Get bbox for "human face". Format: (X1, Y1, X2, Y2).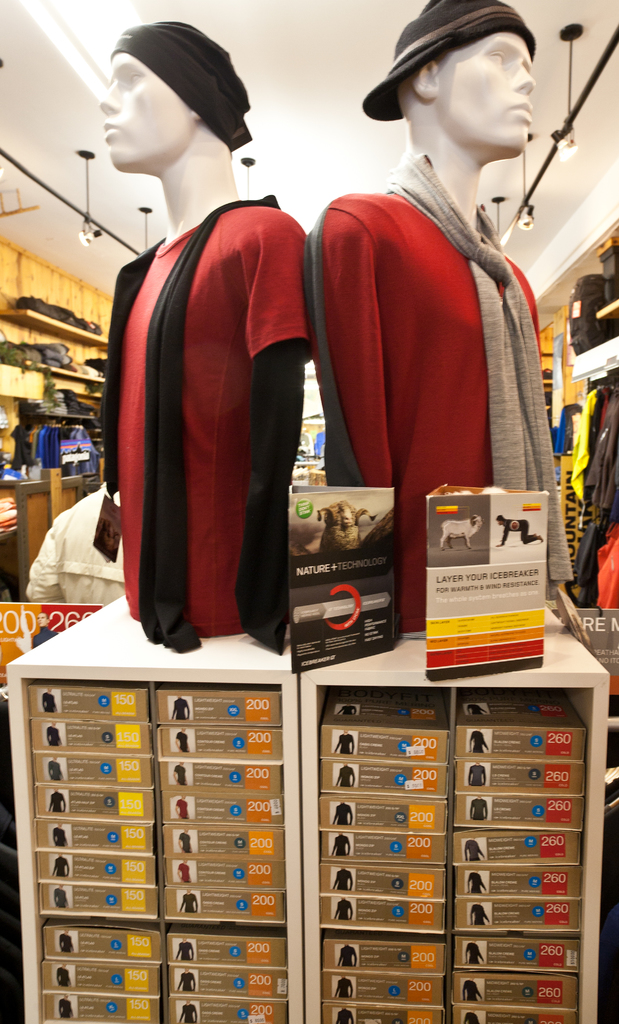
(439, 31, 532, 150).
